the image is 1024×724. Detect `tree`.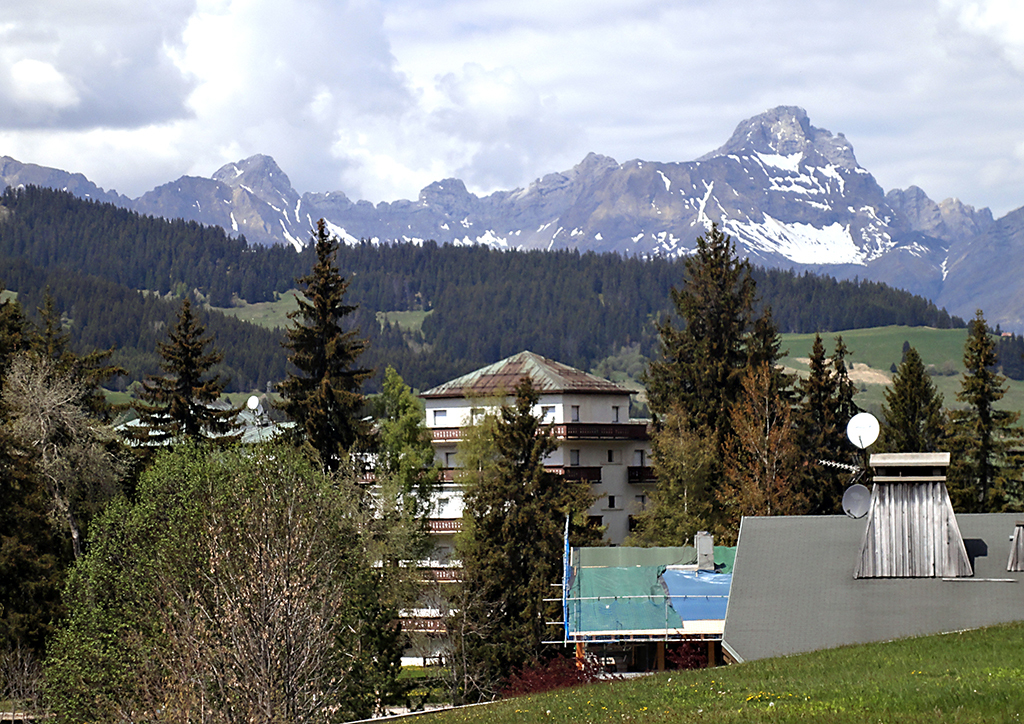
Detection: [113, 302, 247, 508].
